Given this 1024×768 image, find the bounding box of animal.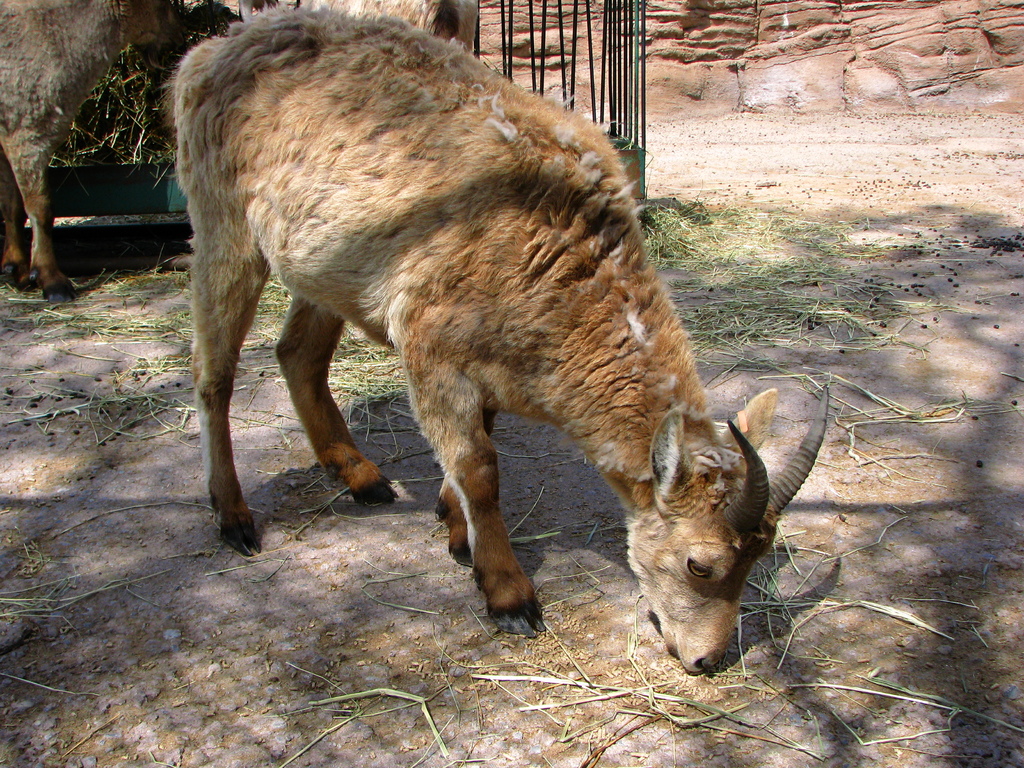
156,0,828,676.
